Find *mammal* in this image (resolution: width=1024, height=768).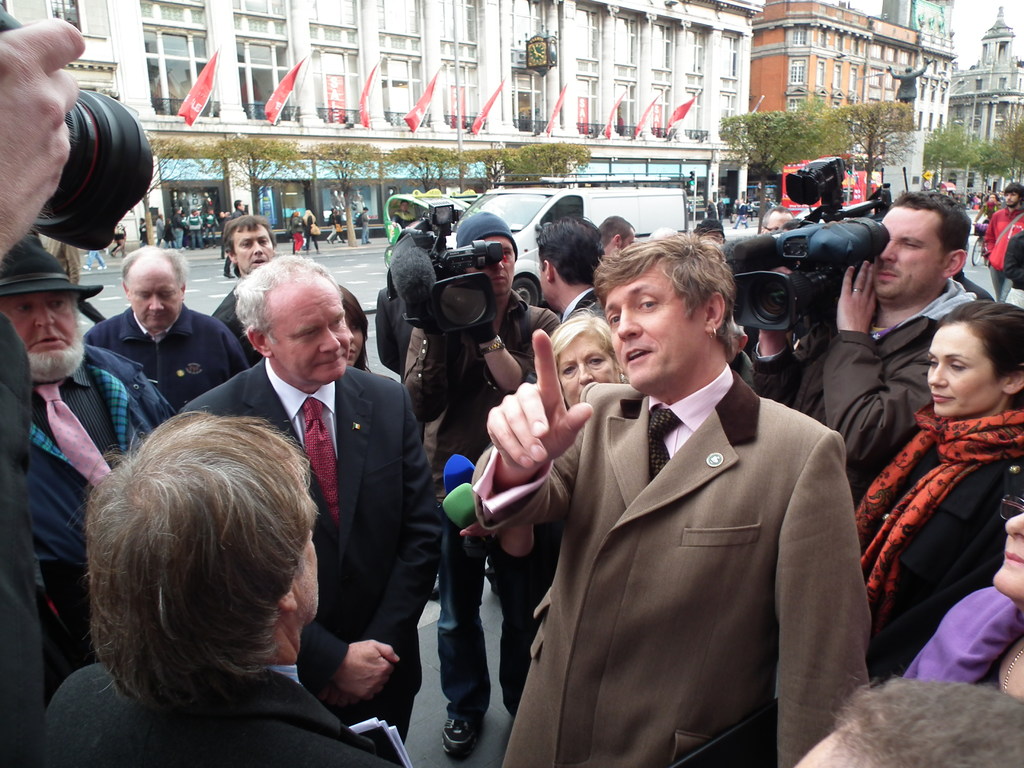
l=0, t=0, r=82, b=767.
